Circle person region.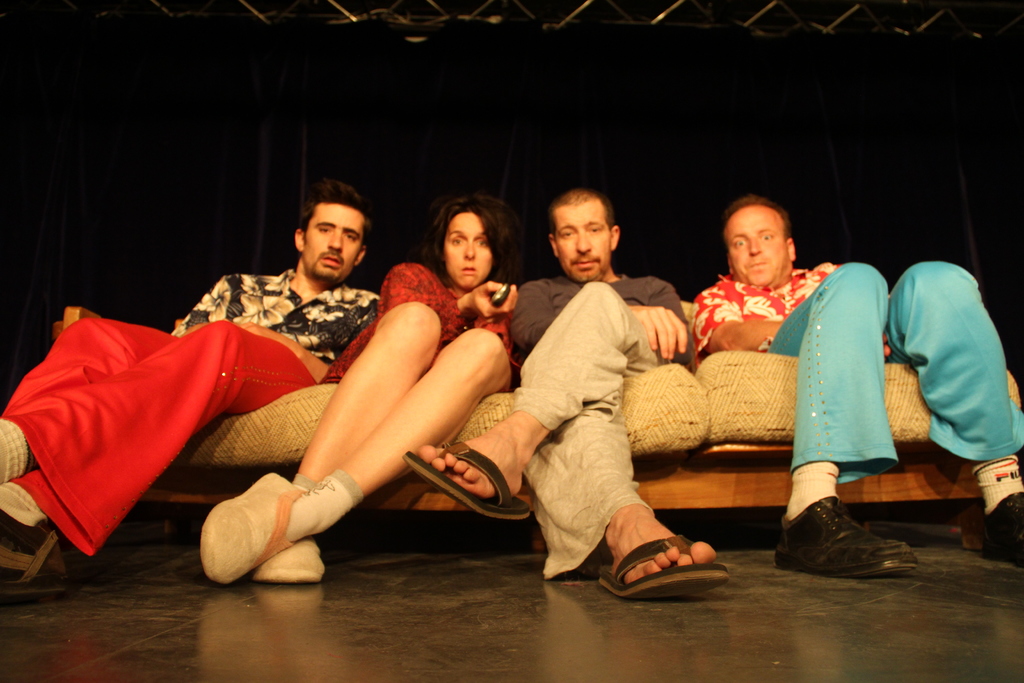
Region: [left=195, top=197, right=533, bottom=587].
